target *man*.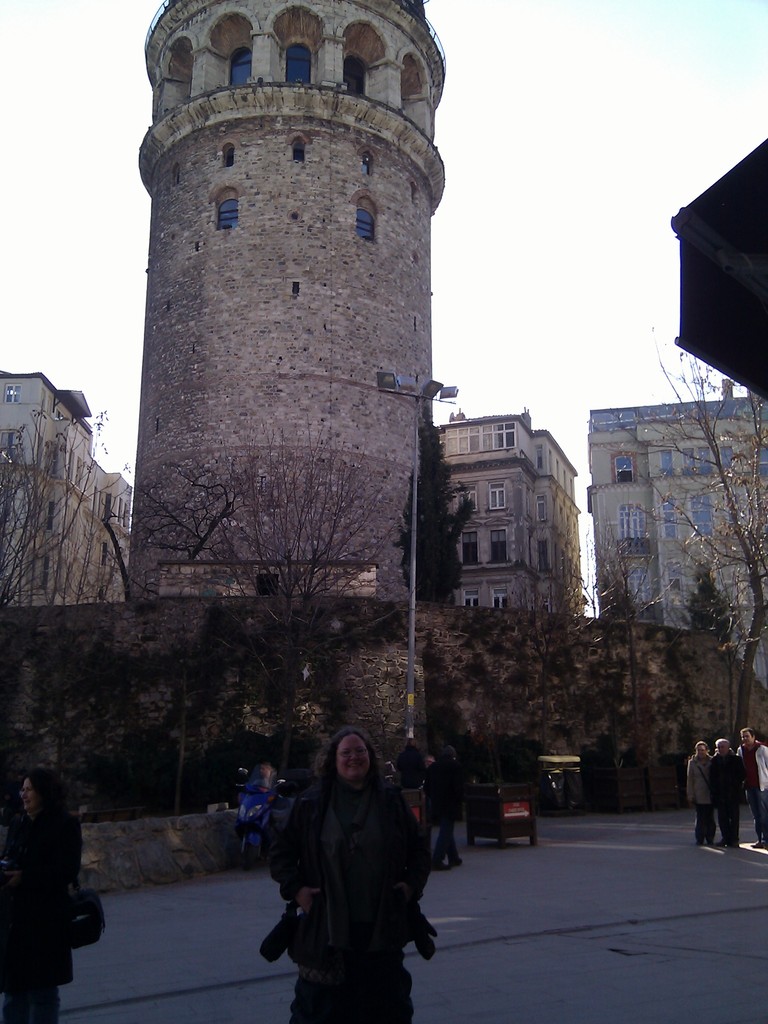
Target region: l=734, t=725, r=767, b=848.
